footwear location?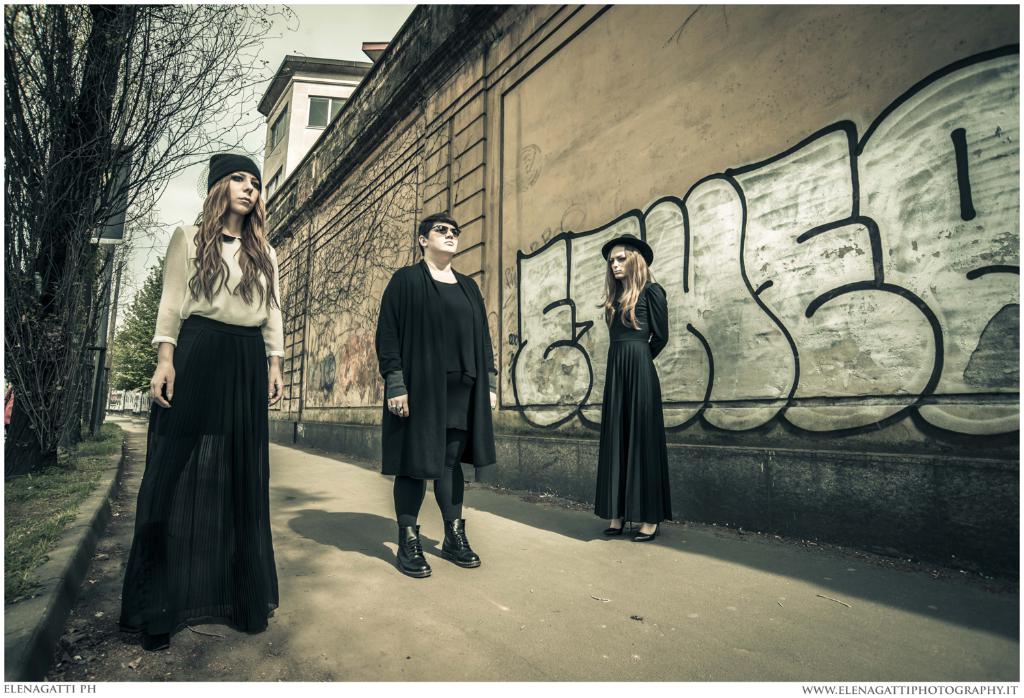
BBox(141, 635, 171, 652)
